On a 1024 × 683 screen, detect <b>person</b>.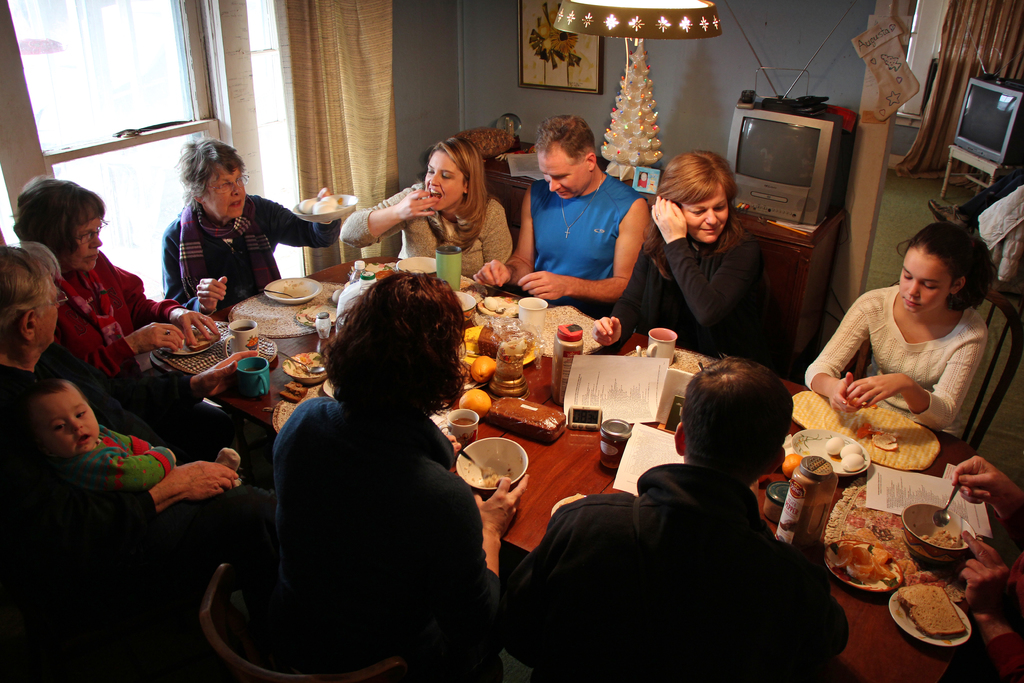
{"left": 465, "top": 108, "right": 648, "bottom": 325}.
